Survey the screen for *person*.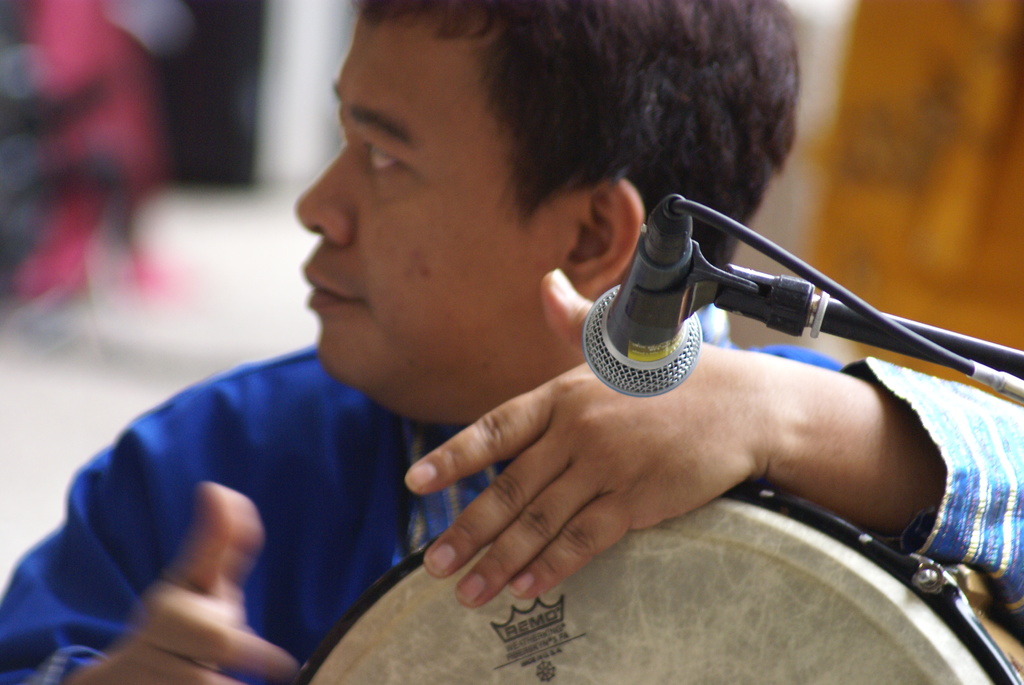
Survey found: select_region(0, 0, 1023, 684).
